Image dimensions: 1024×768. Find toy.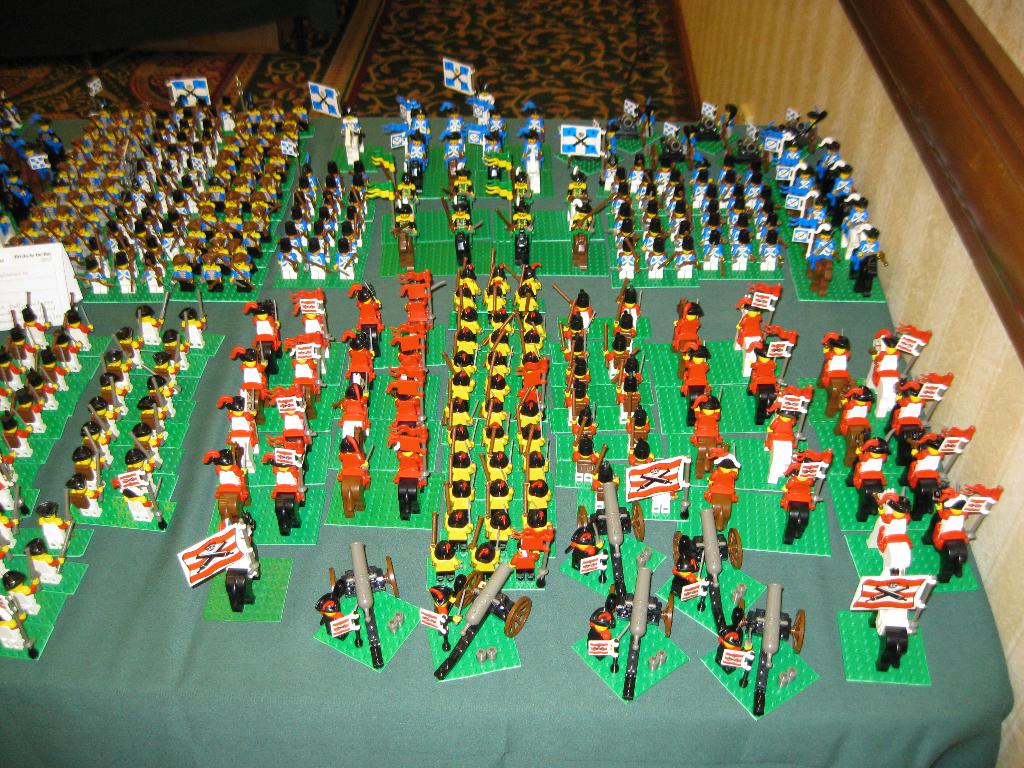
pyautogui.locateOnScreen(54, 177, 68, 193).
